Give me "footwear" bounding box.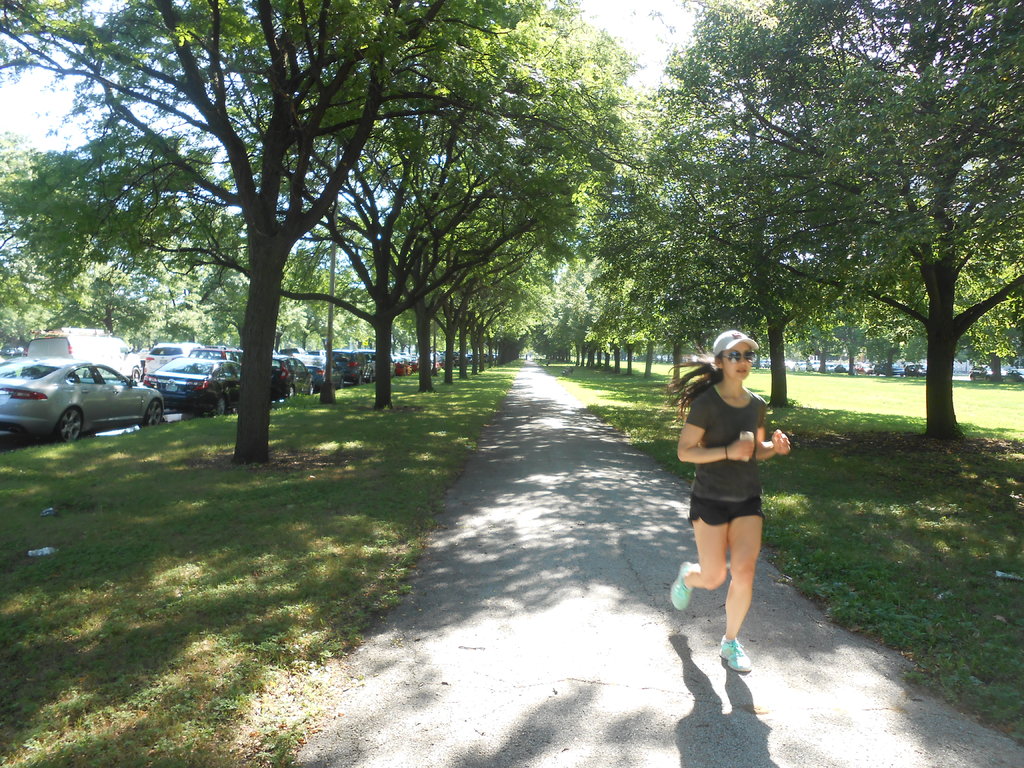
x1=666, y1=558, x2=689, y2=611.
